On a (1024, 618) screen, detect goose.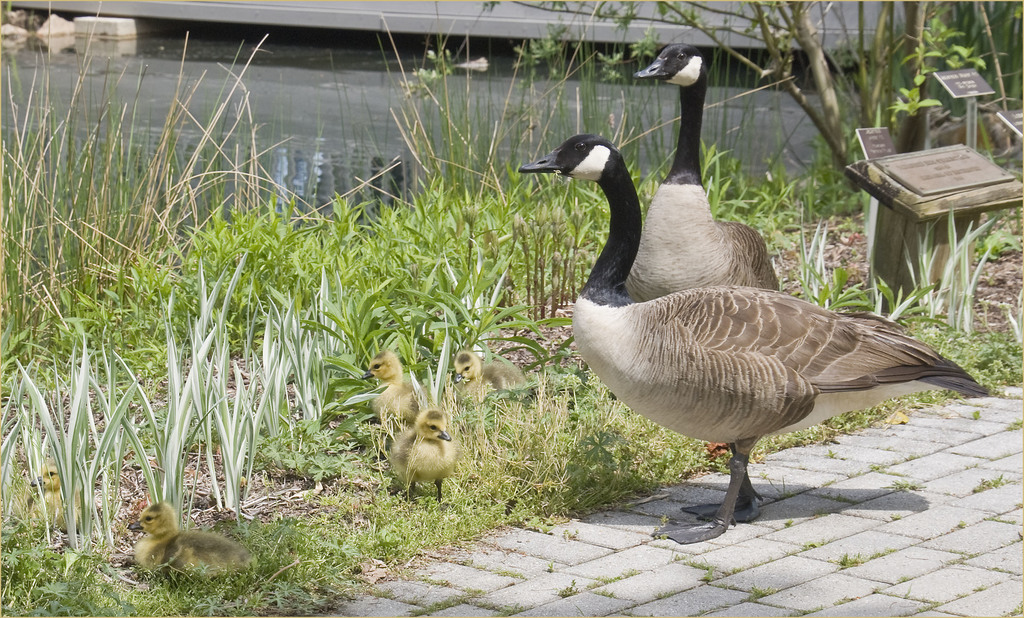
364:348:426:428.
